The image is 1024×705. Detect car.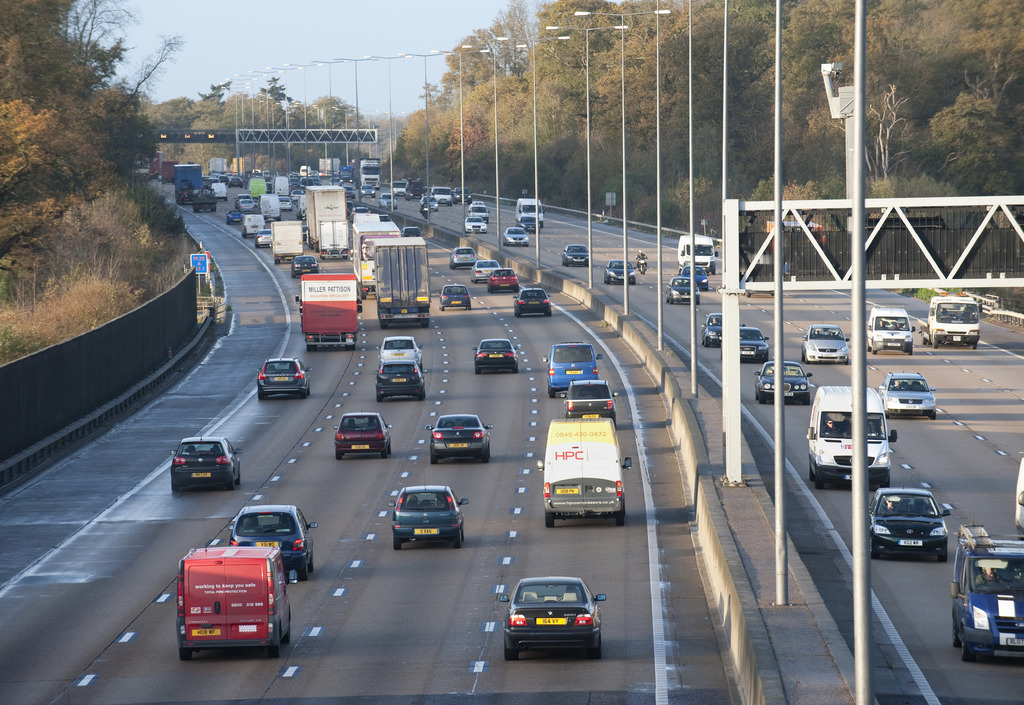
Detection: region(439, 284, 470, 310).
